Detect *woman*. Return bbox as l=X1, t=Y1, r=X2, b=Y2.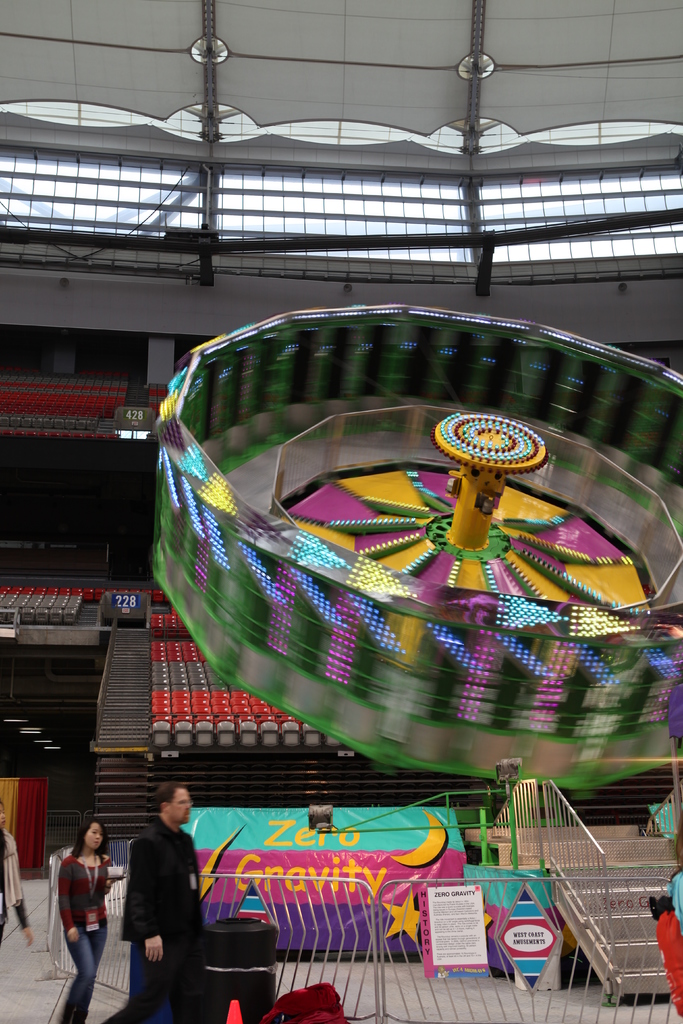
l=0, t=799, r=35, b=950.
